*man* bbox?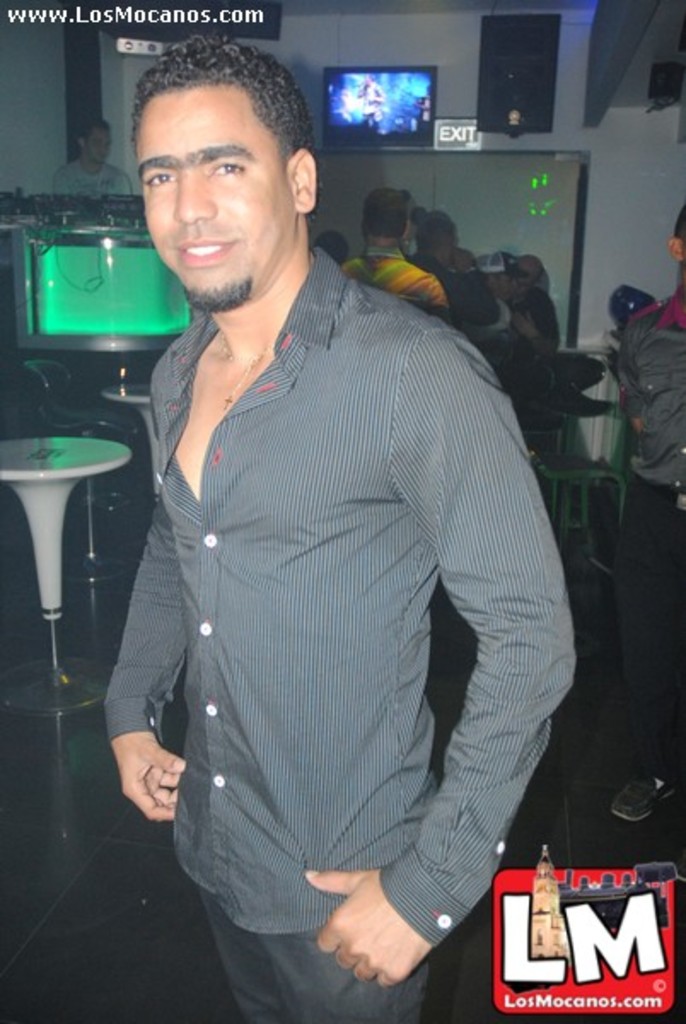
[x1=44, y1=119, x2=128, y2=207]
